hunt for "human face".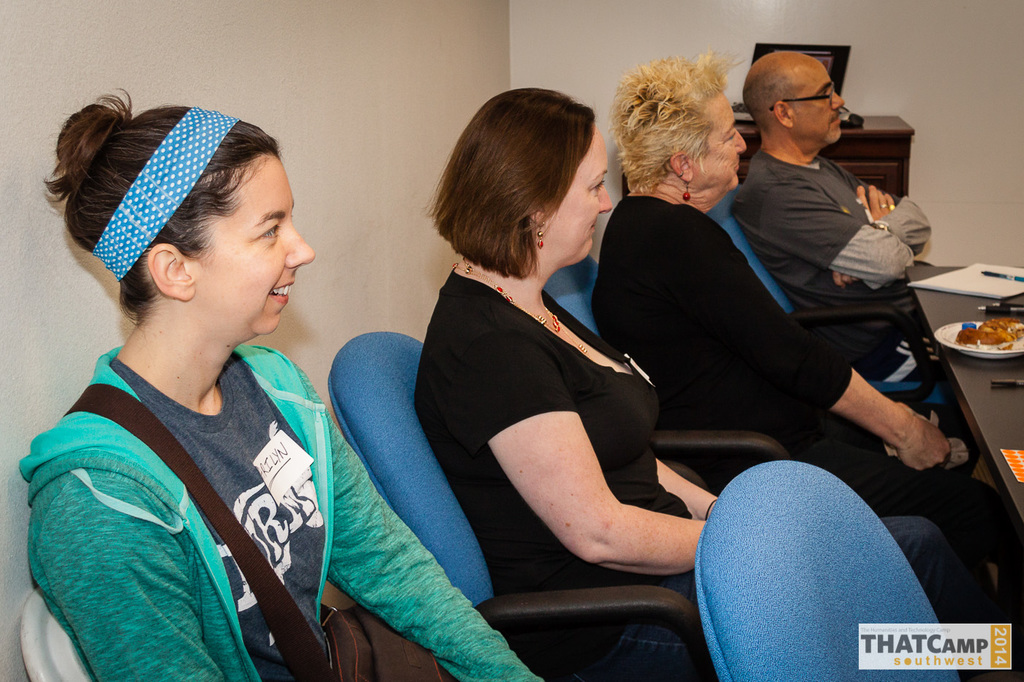
Hunted down at (left=794, top=58, right=846, bottom=143).
